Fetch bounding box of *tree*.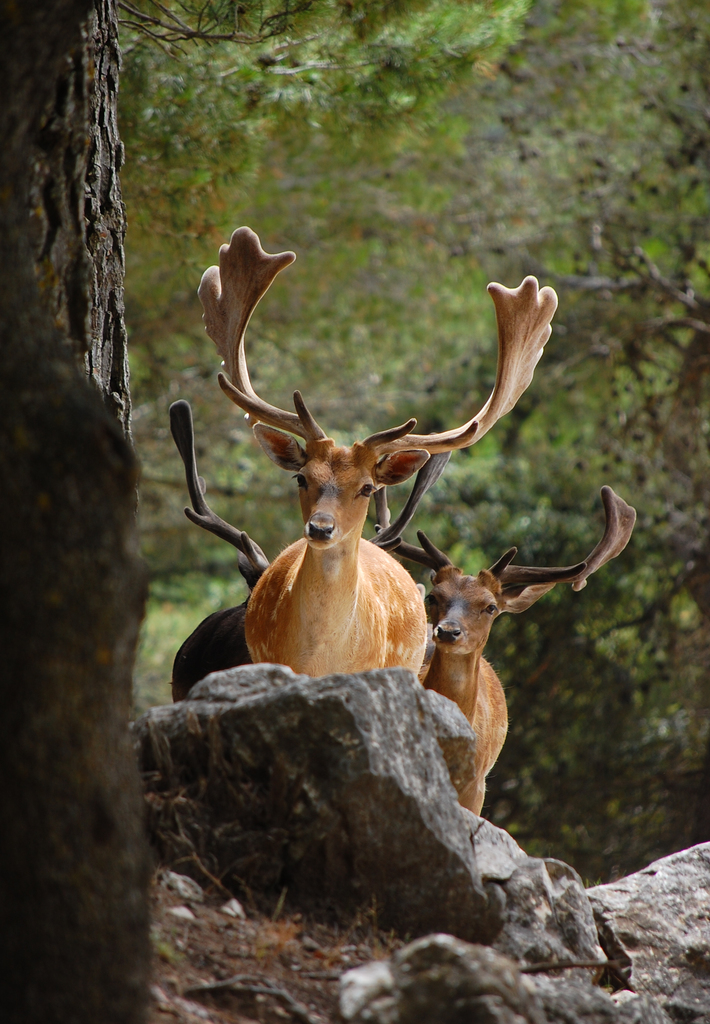
Bbox: bbox=[382, 115, 691, 769].
